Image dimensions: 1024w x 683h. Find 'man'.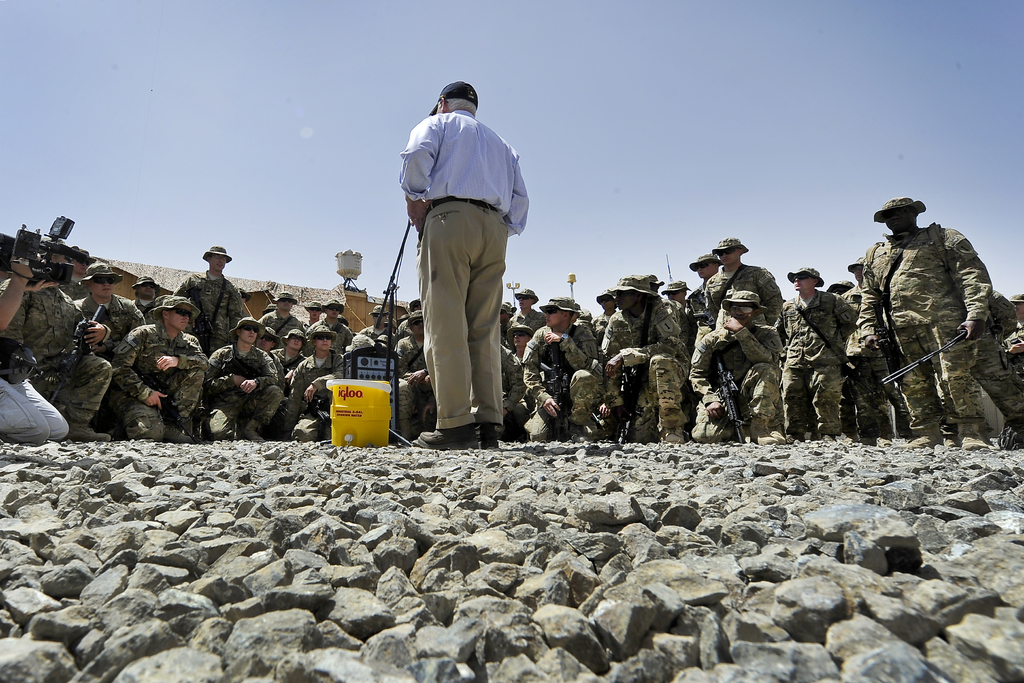
detection(602, 272, 676, 444).
